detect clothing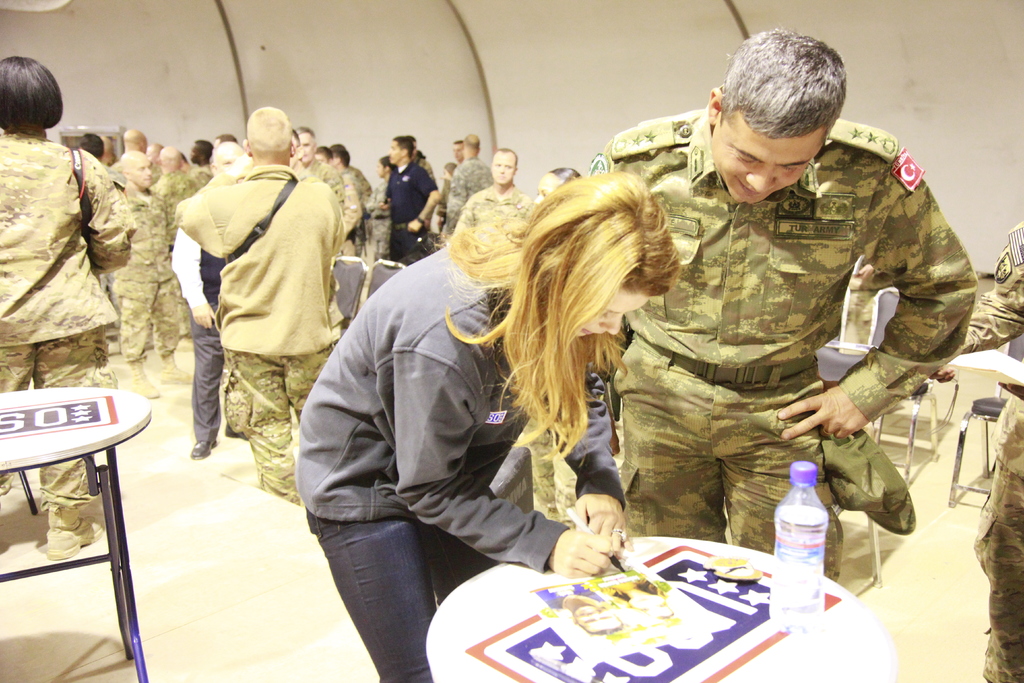
locate(333, 163, 379, 243)
